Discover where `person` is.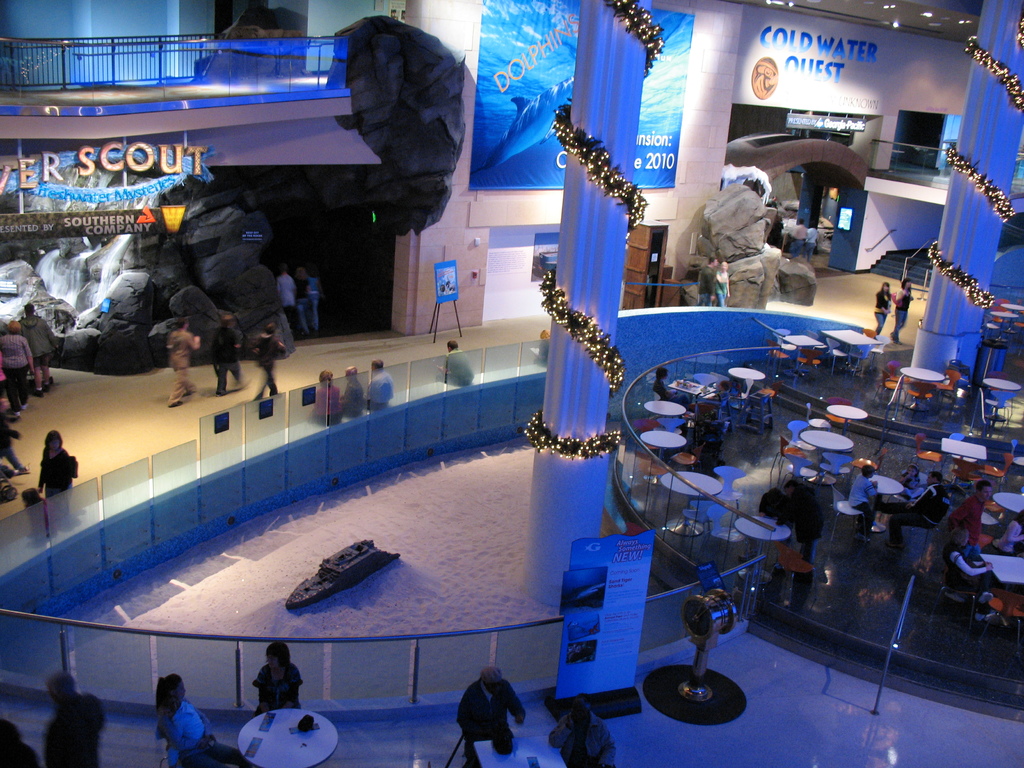
Discovered at region(758, 477, 796, 544).
